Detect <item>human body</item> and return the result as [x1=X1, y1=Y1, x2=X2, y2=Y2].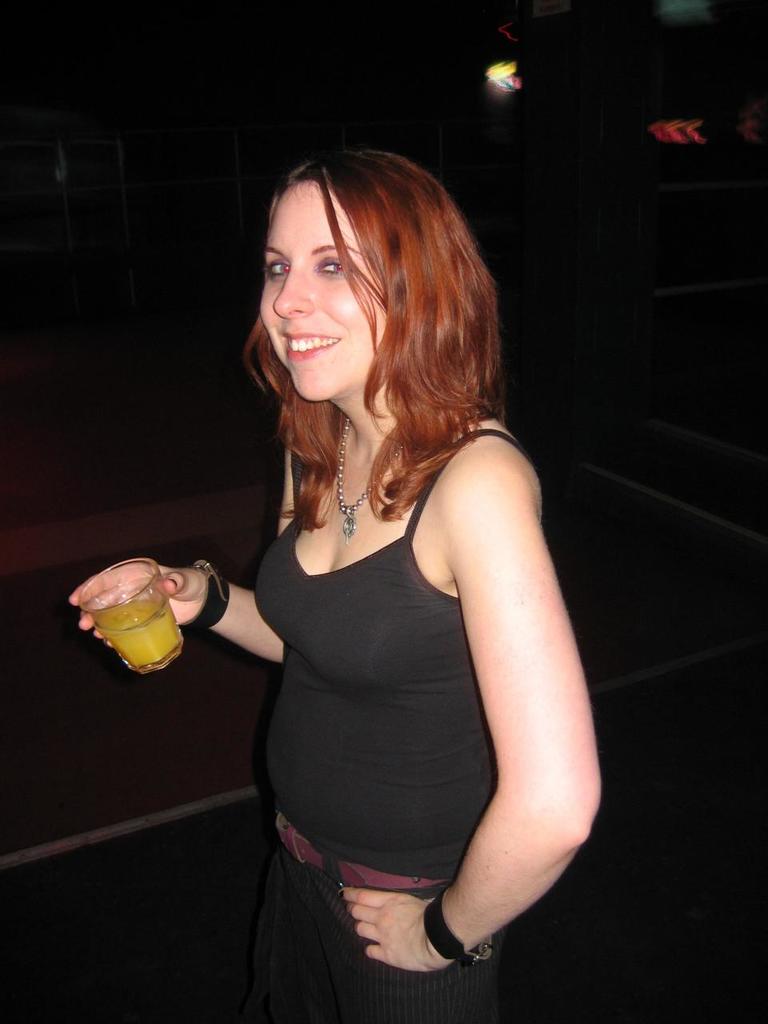
[x1=62, y1=390, x2=610, y2=1023].
